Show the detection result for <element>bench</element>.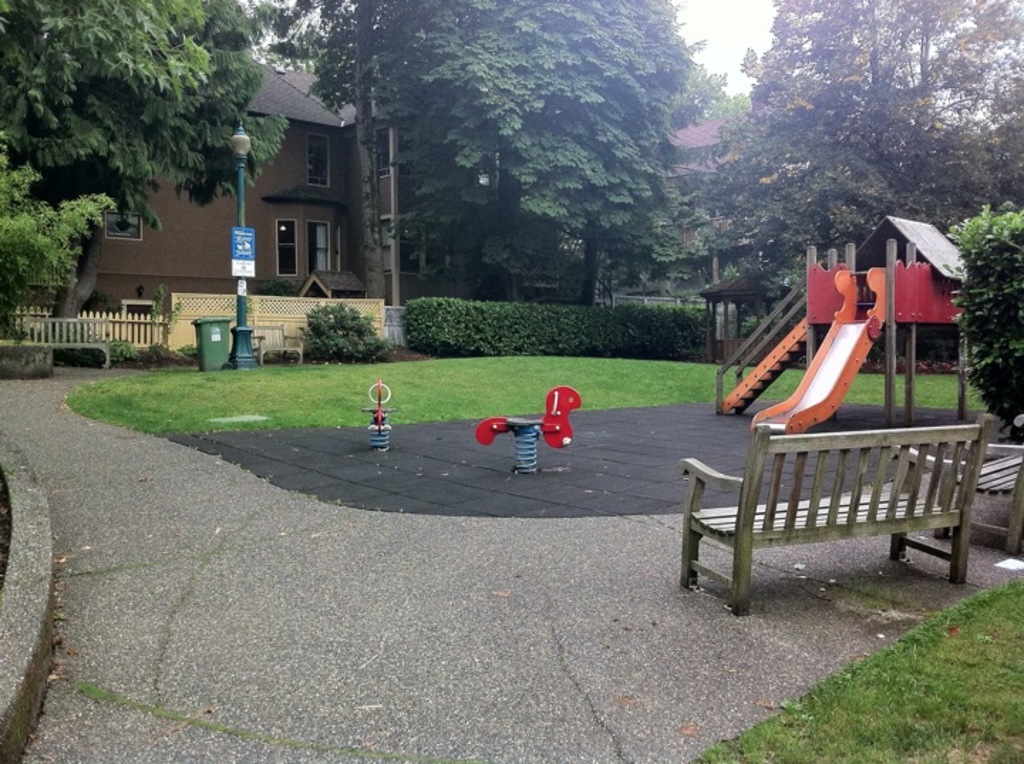
{"x1": 678, "y1": 405, "x2": 1001, "y2": 602}.
